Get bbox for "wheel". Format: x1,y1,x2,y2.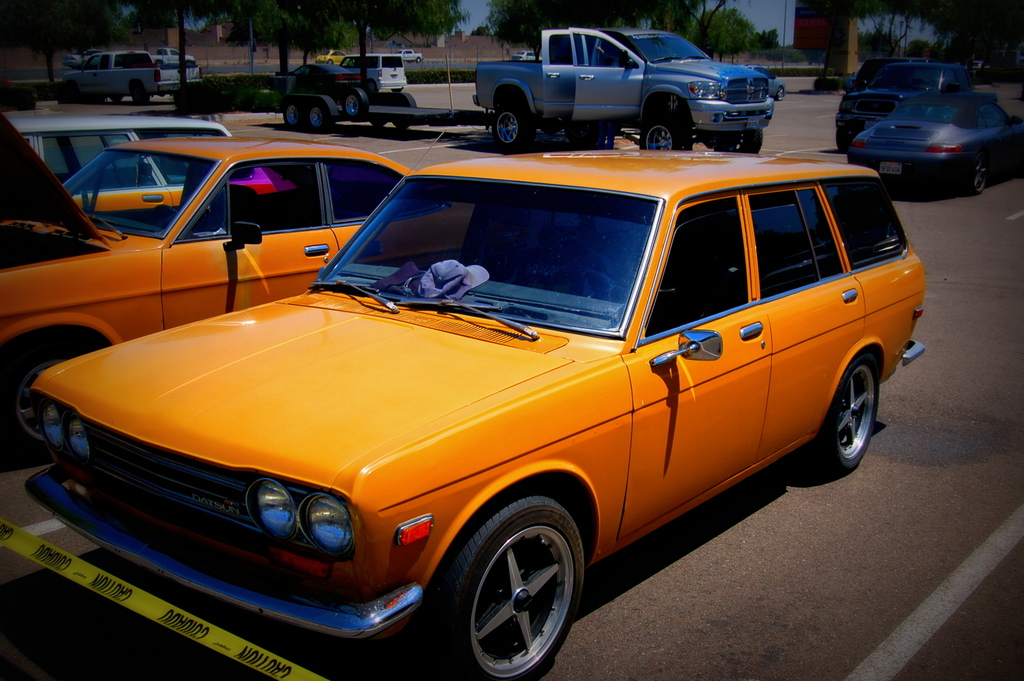
392,90,420,131.
